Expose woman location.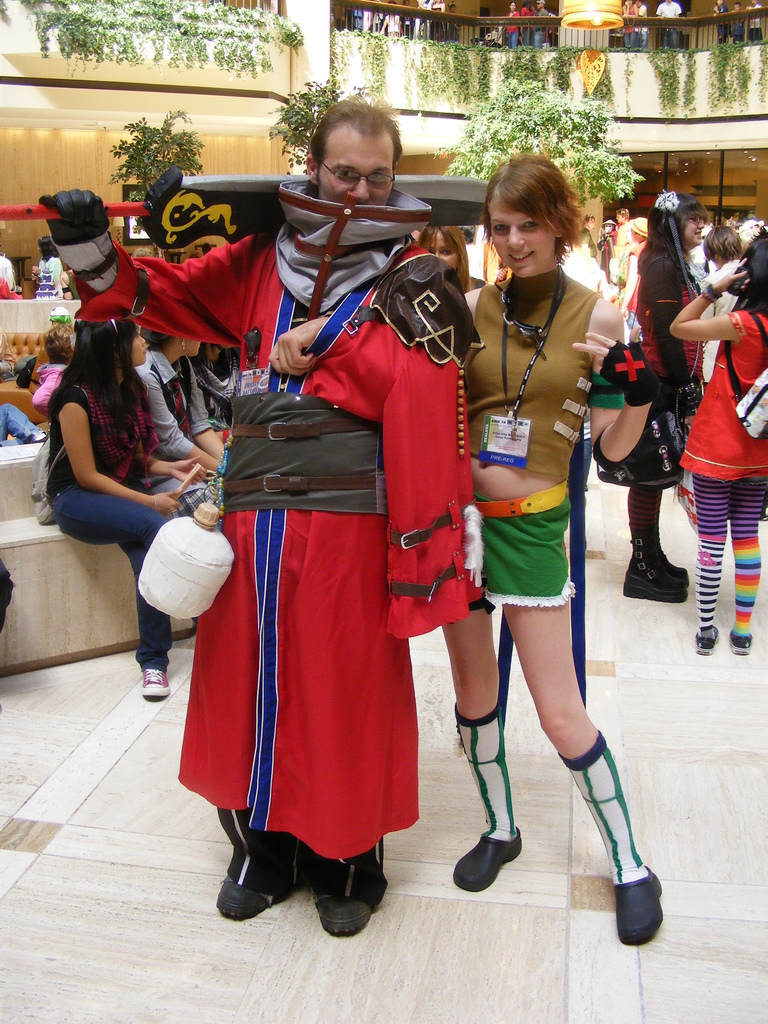
Exposed at (left=444, top=161, right=643, bottom=886).
